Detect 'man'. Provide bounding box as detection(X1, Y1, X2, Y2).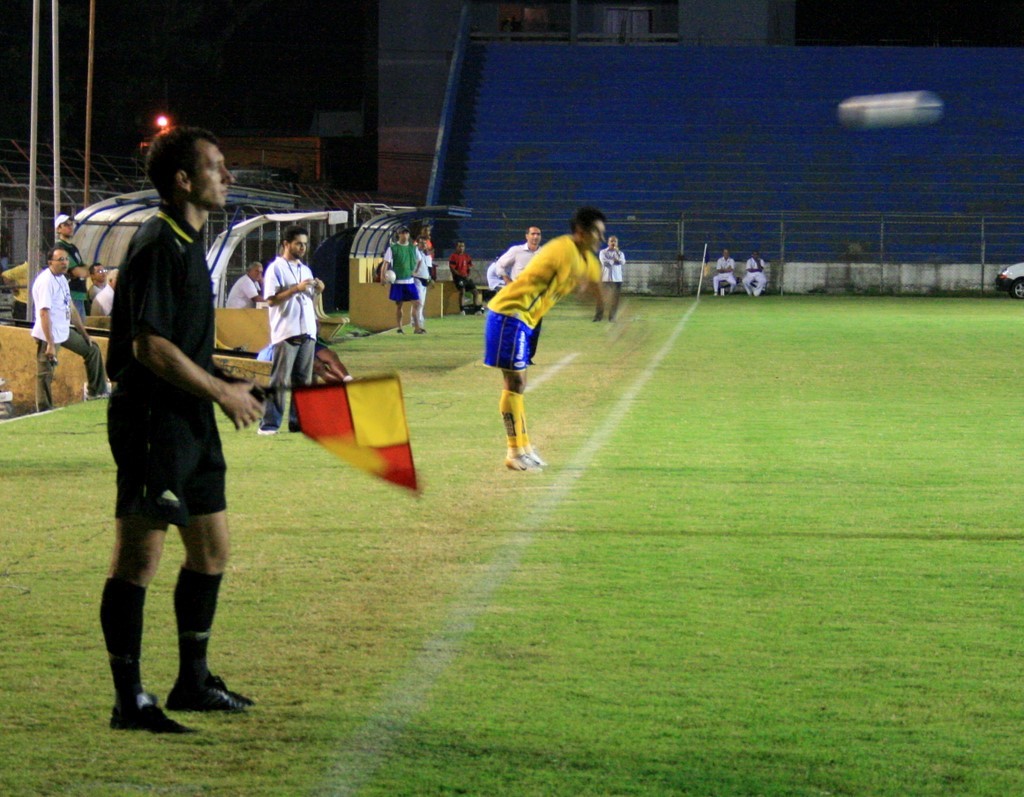
detection(598, 235, 626, 320).
